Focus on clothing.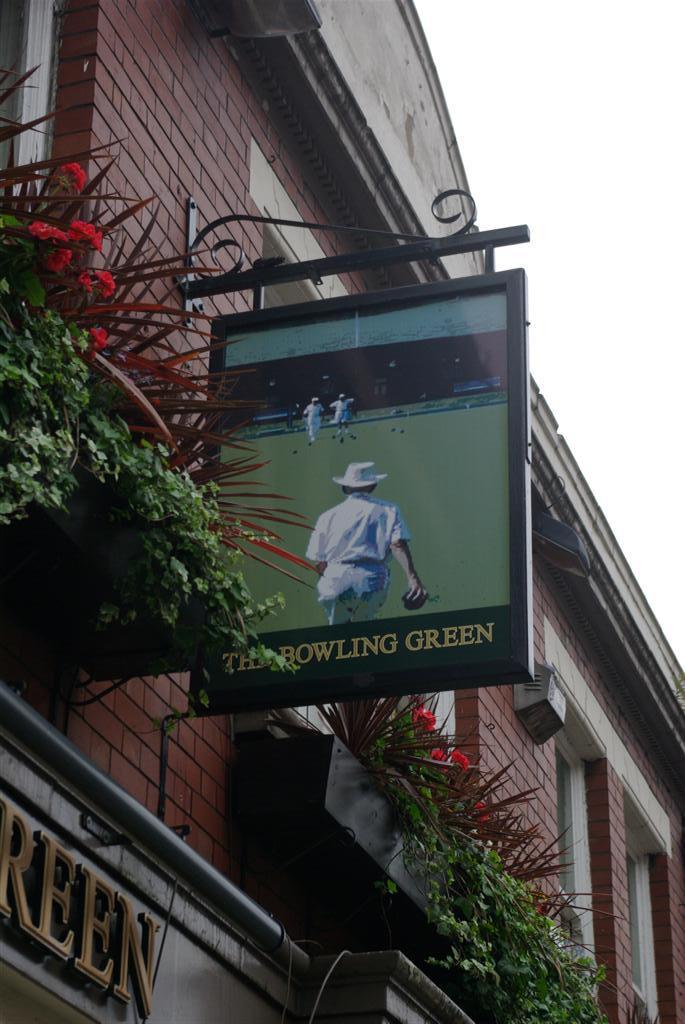
Focused at left=299, top=469, right=430, bottom=626.
